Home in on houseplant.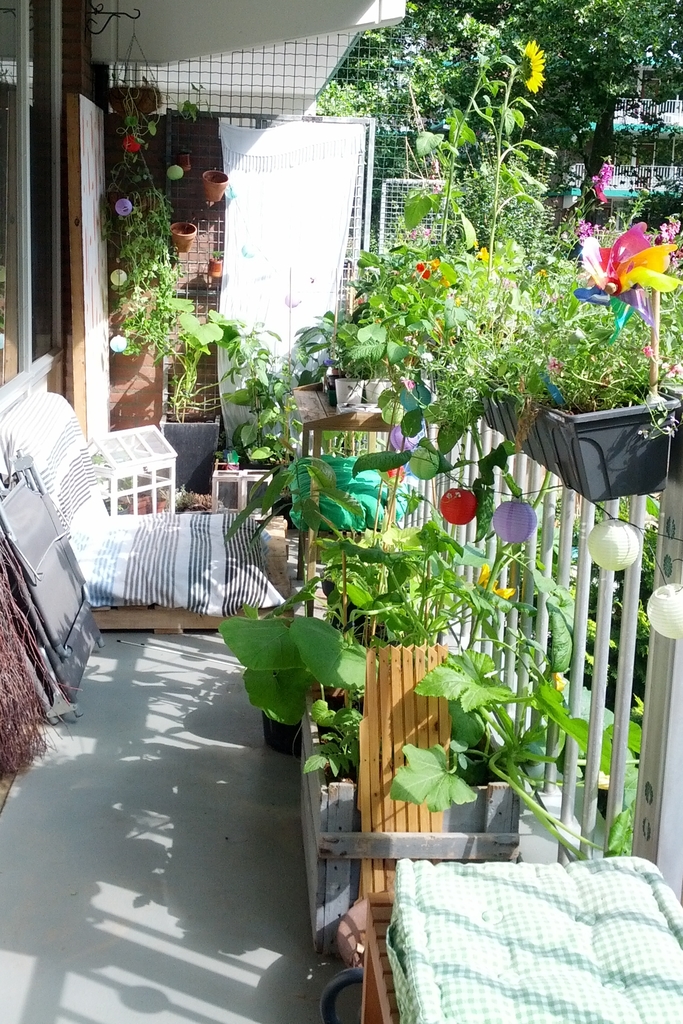
Homed in at box(220, 447, 372, 751).
